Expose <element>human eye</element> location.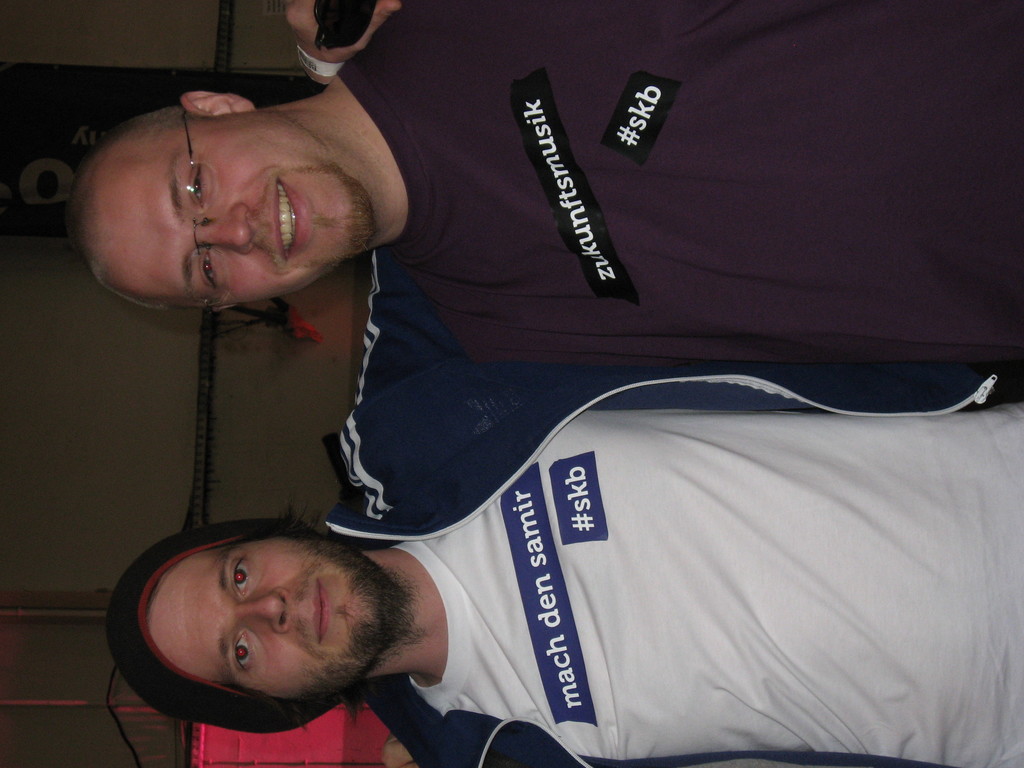
Exposed at 192:246:217:294.
